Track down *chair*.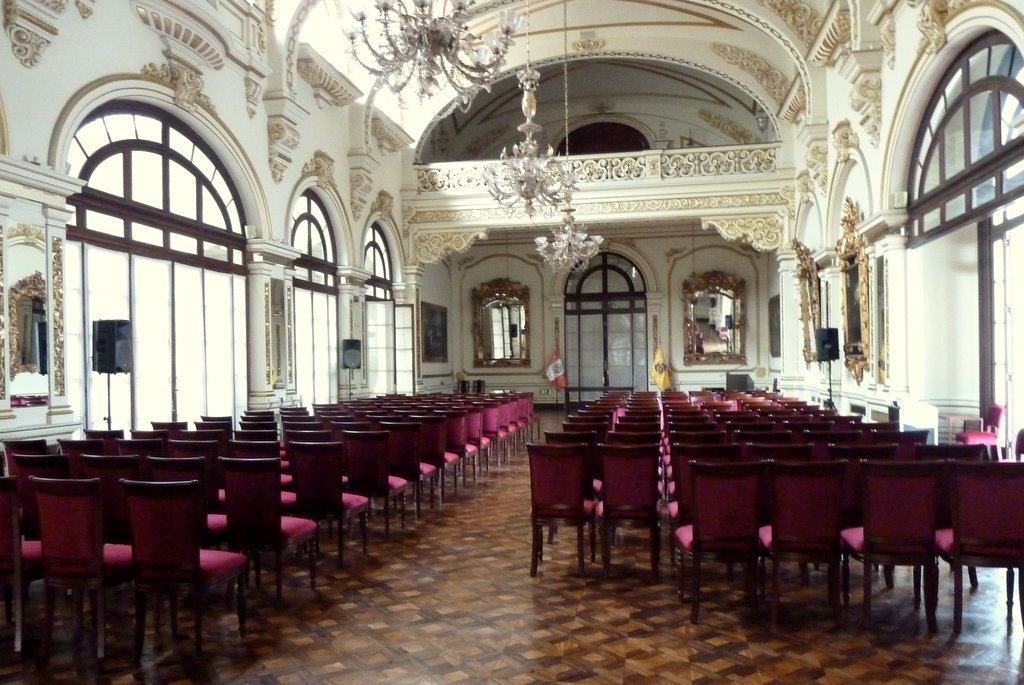
Tracked to bbox(124, 476, 251, 684).
